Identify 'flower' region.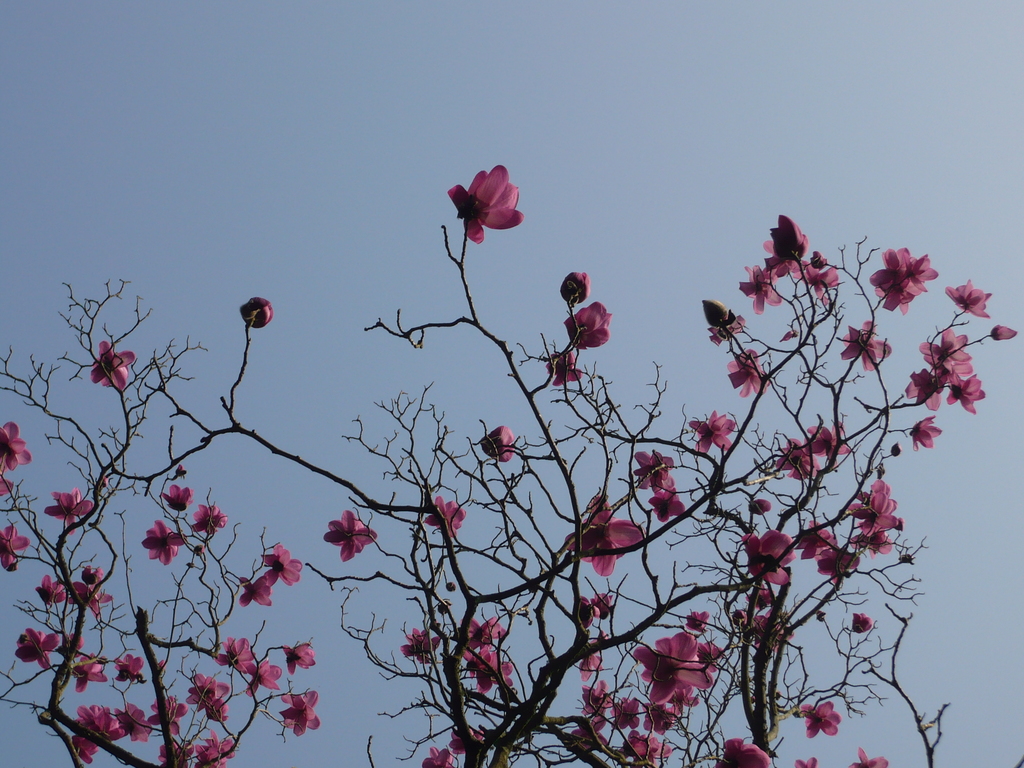
Region: l=418, t=746, r=451, b=767.
